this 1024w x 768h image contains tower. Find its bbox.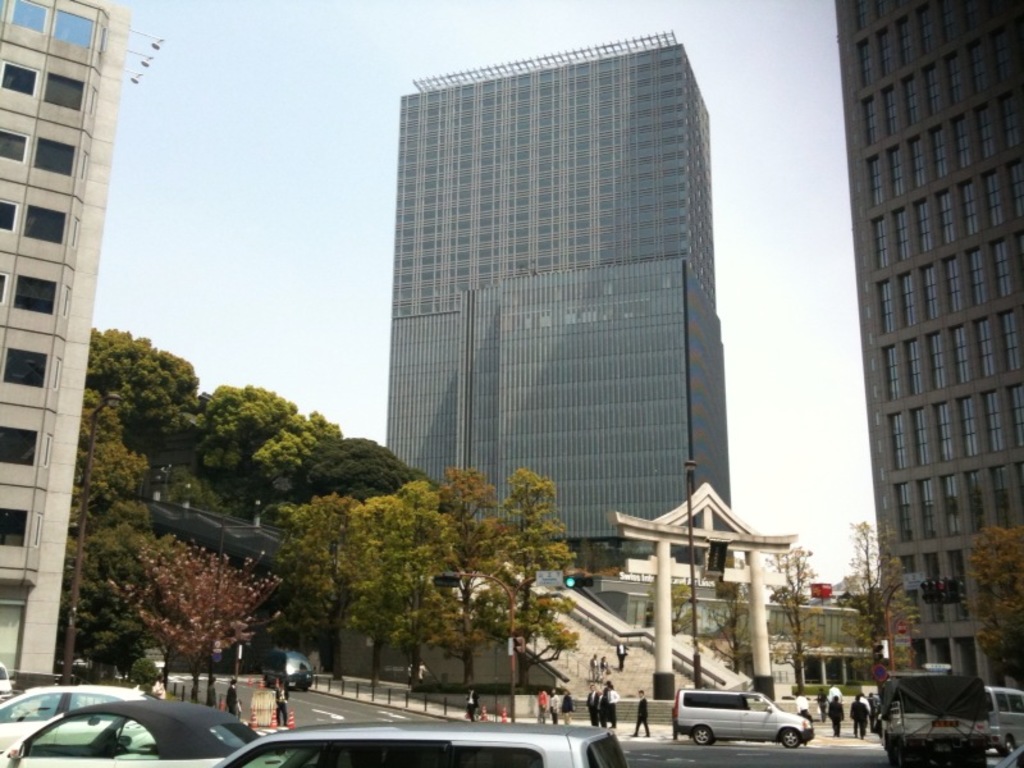
385/28/730/579.
